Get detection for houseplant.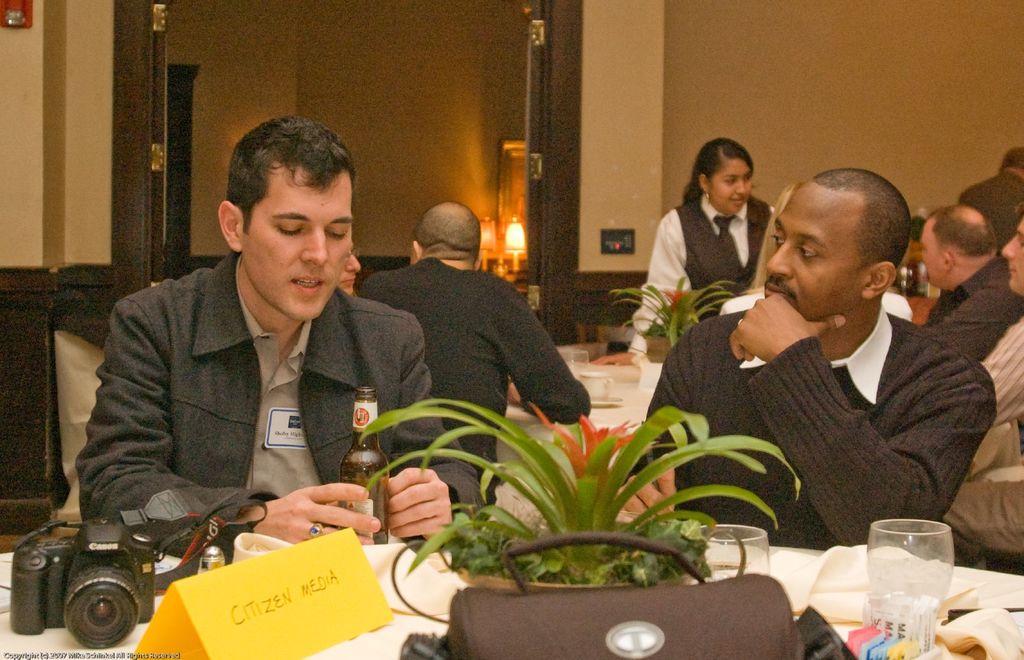
Detection: [left=606, top=273, right=740, bottom=367].
